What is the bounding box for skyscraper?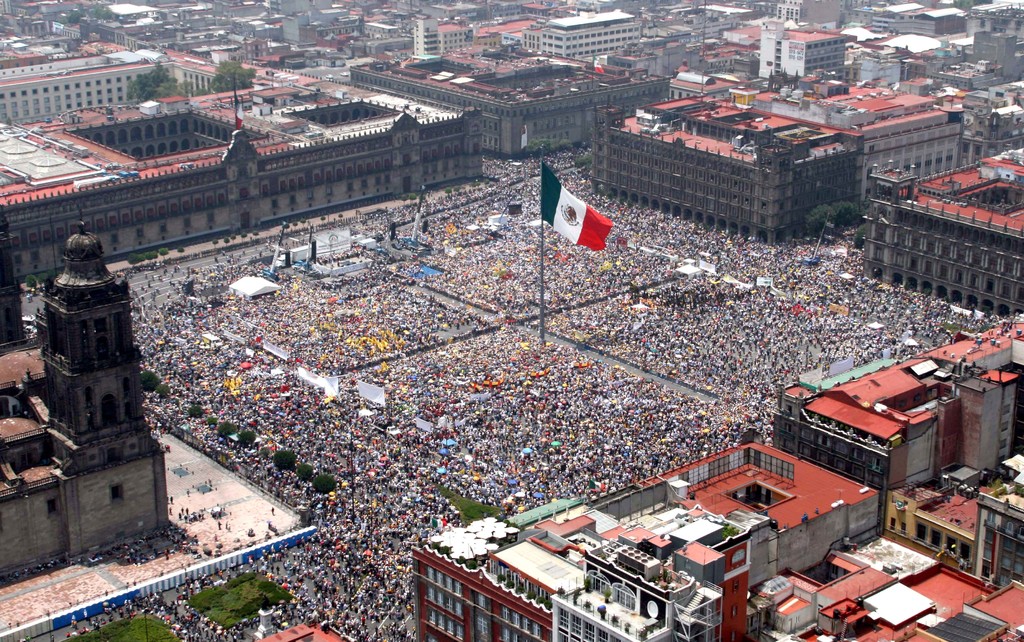
box=[0, 0, 115, 65].
